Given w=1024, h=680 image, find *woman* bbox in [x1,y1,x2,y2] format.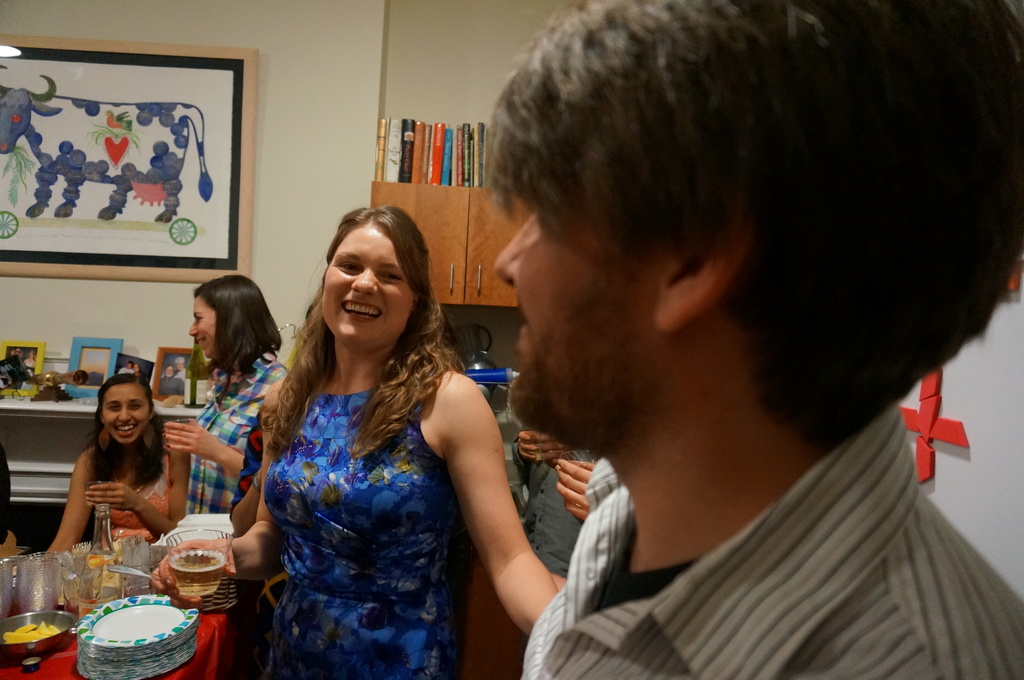
[35,382,191,563].
